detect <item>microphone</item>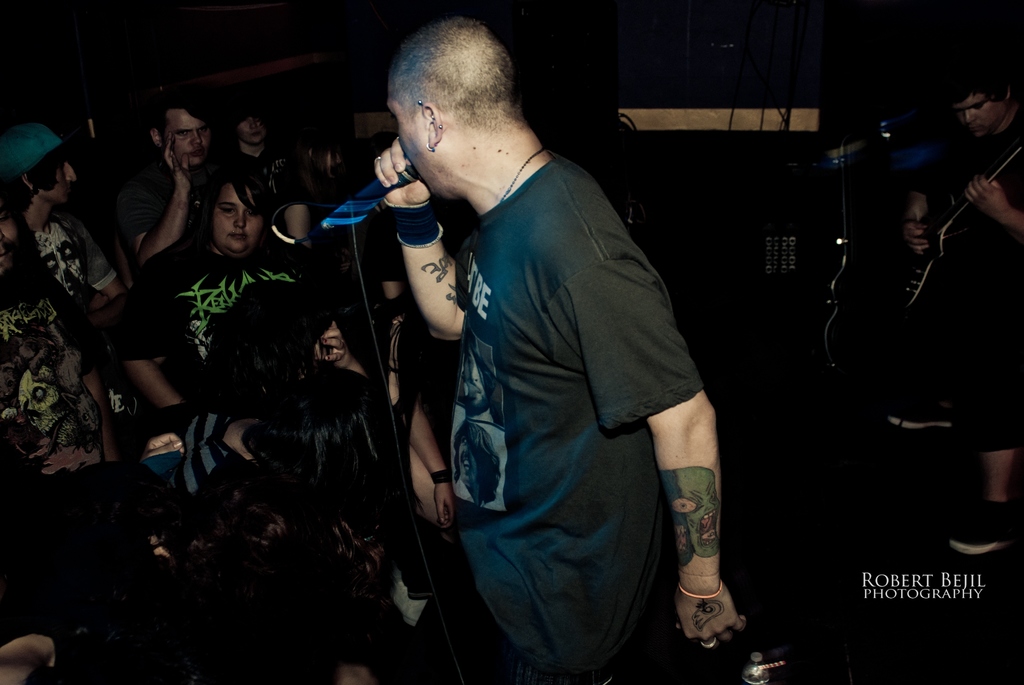
(351,164,422,209)
